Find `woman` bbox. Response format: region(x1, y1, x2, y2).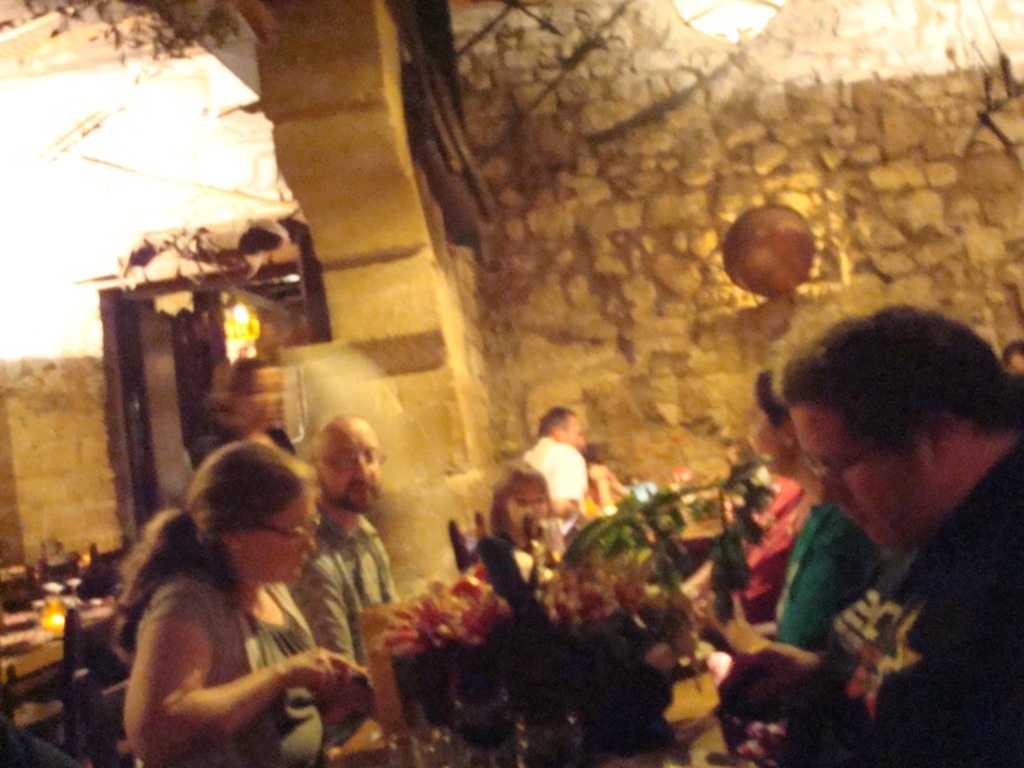
region(493, 468, 553, 548).
